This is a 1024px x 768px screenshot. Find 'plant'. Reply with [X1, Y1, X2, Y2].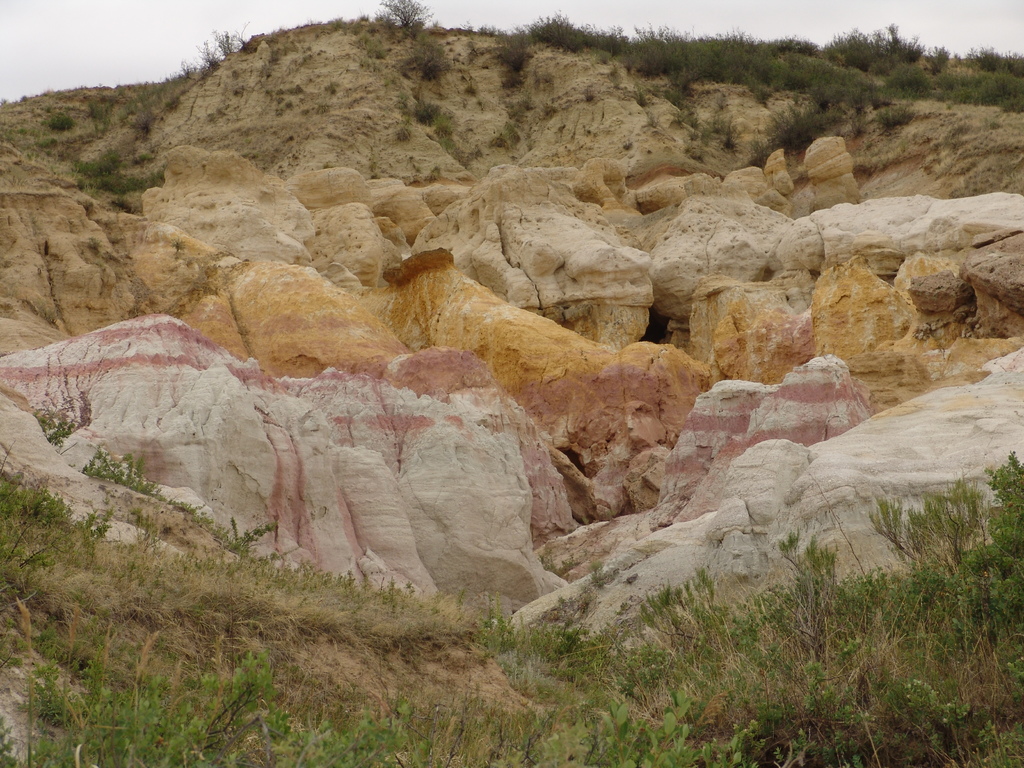
[874, 465, 1023, 648].
